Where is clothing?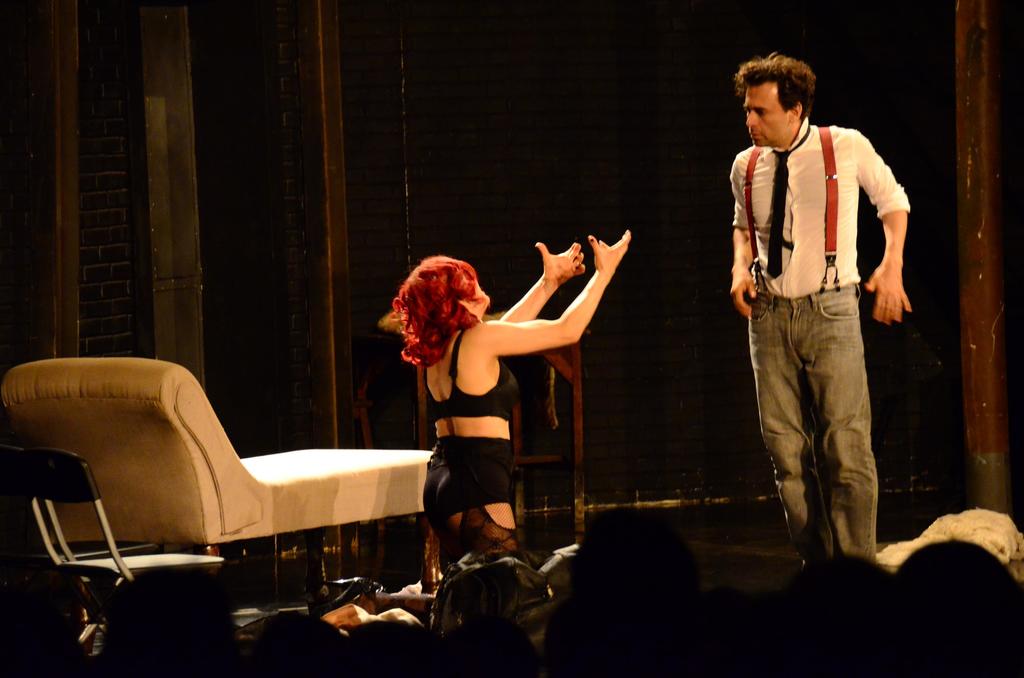
bbox=[419, 438, 515, 559].
